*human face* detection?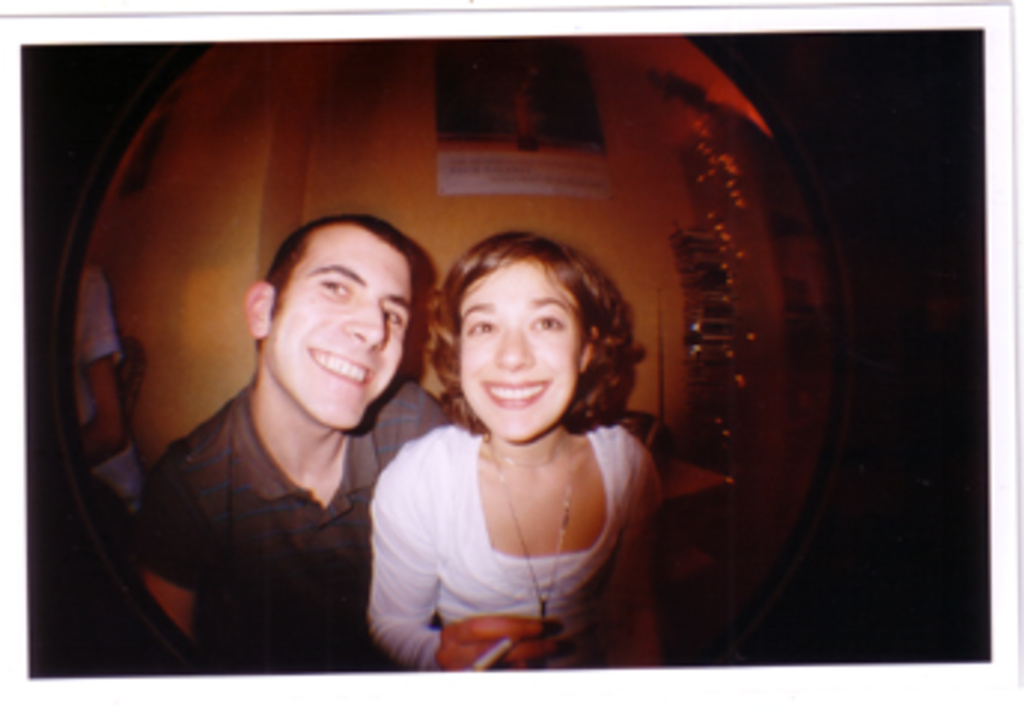
x1=458 y1=271 x2=572 y2=440
